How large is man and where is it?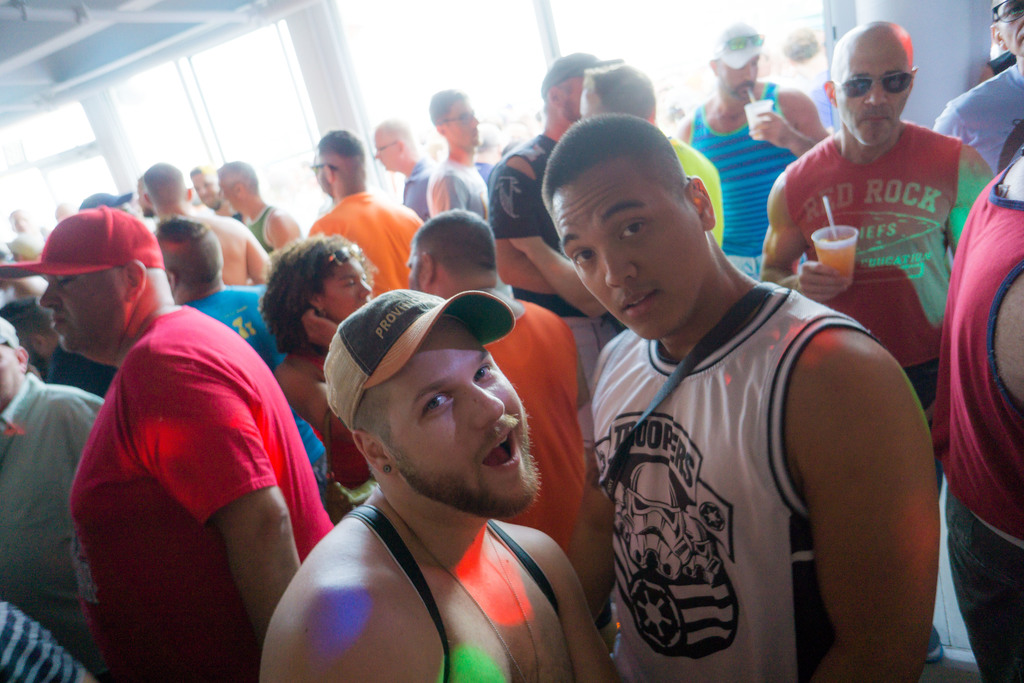
Bounding box: region(305, 129, 426, 299).
